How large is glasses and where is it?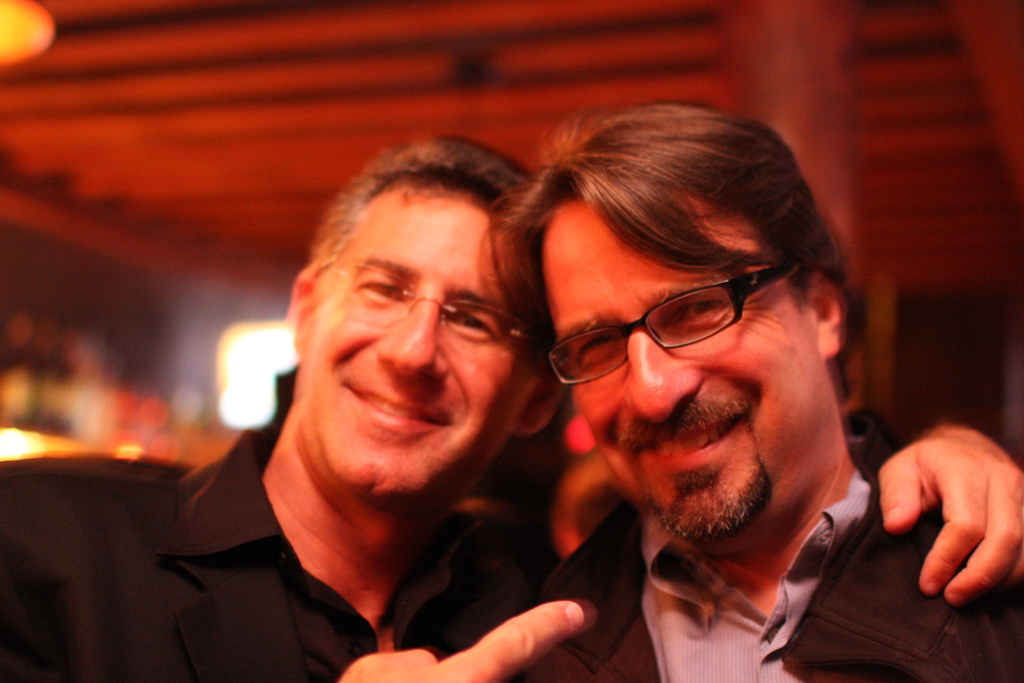
Bounding box: (left=536, top=267, right=801, bottom=388).
